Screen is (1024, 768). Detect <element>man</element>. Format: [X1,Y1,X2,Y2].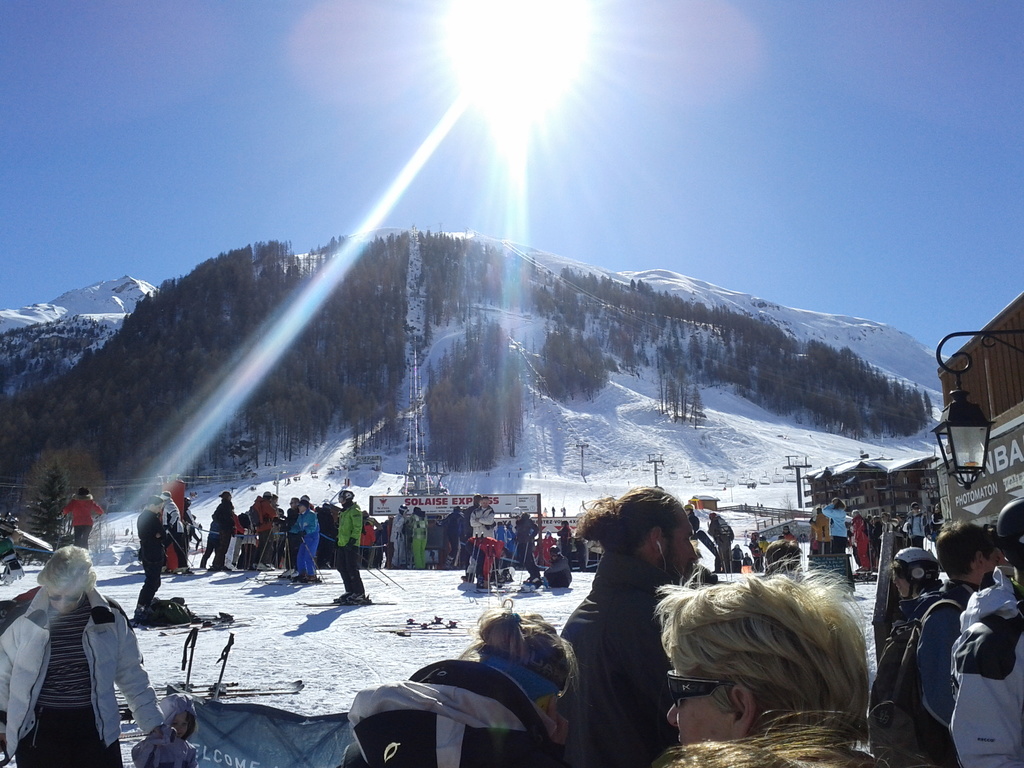
[740,550,751,565].
